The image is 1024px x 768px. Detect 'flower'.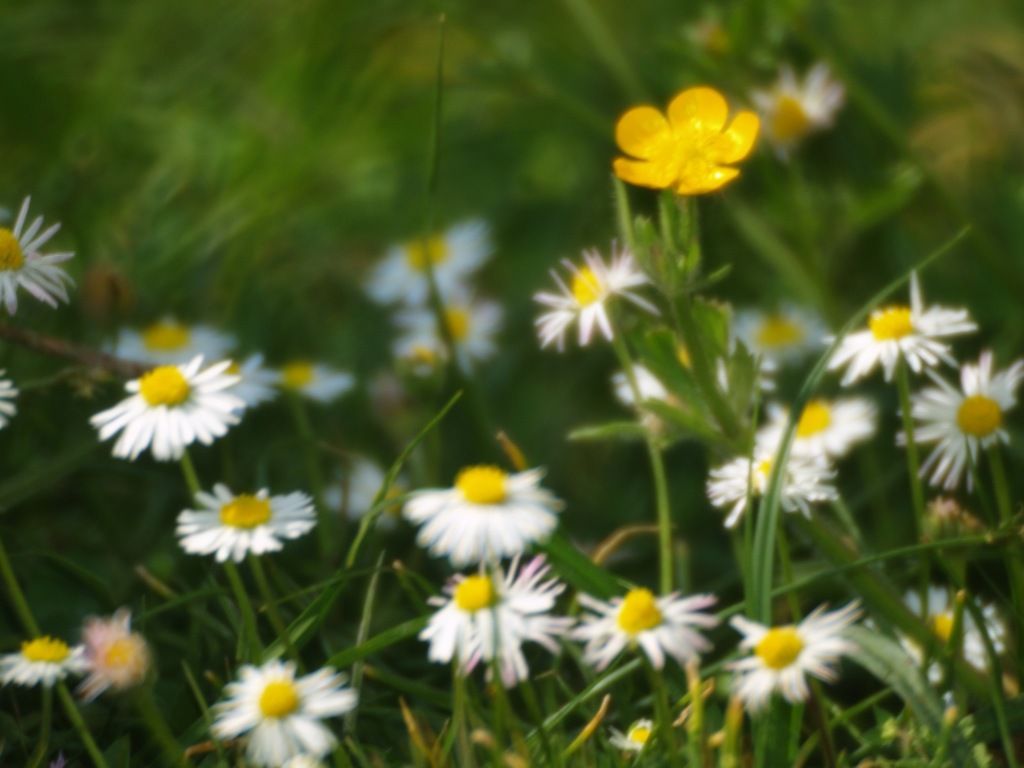
Detection: Rect(717, 609, 870, 716).
